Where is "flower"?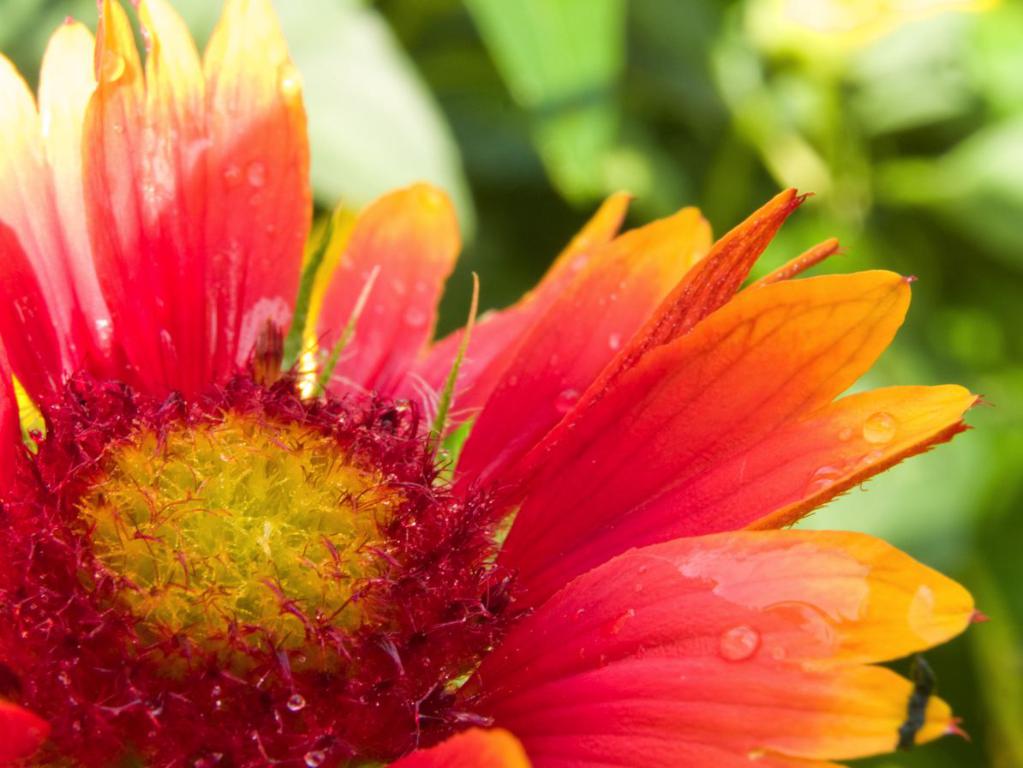
BBox(0, 0, 990, 767).
